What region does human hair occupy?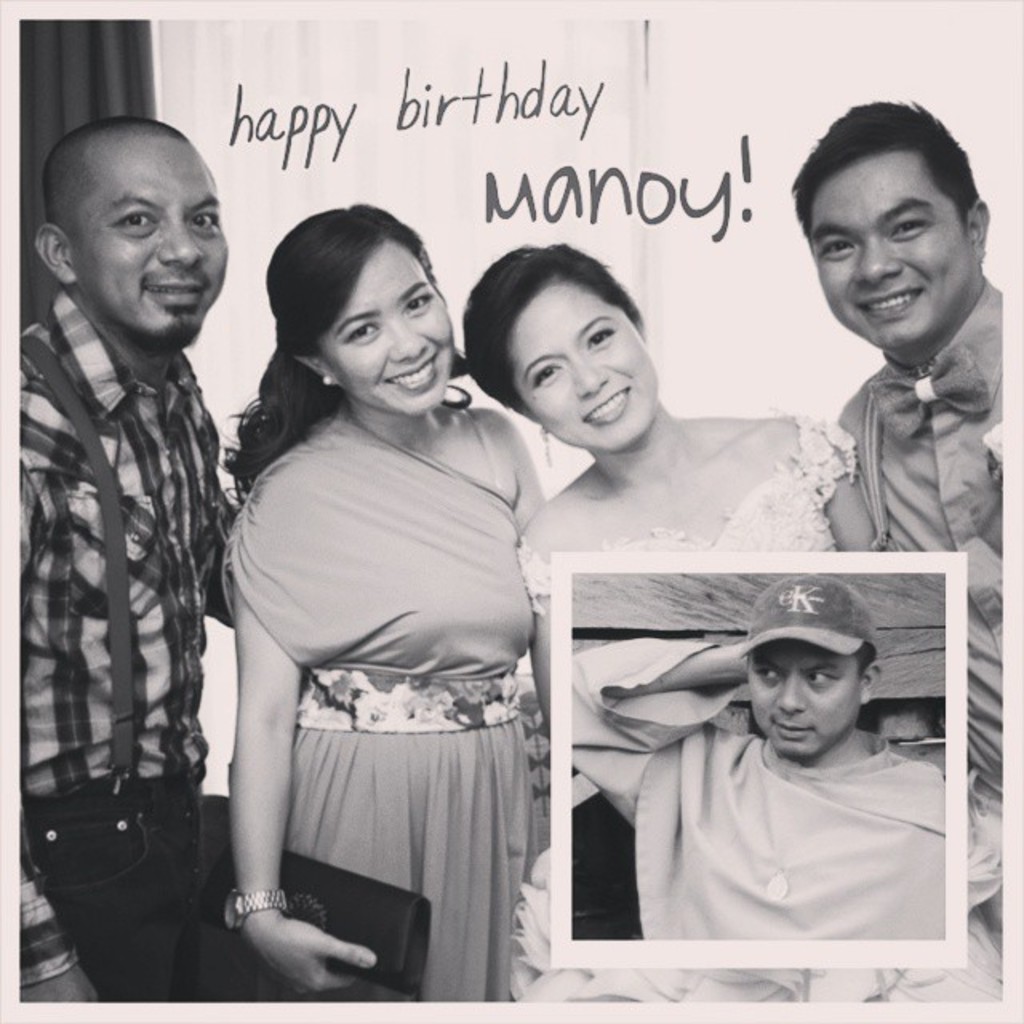
<region>202, 192, 470, 510</region>.
